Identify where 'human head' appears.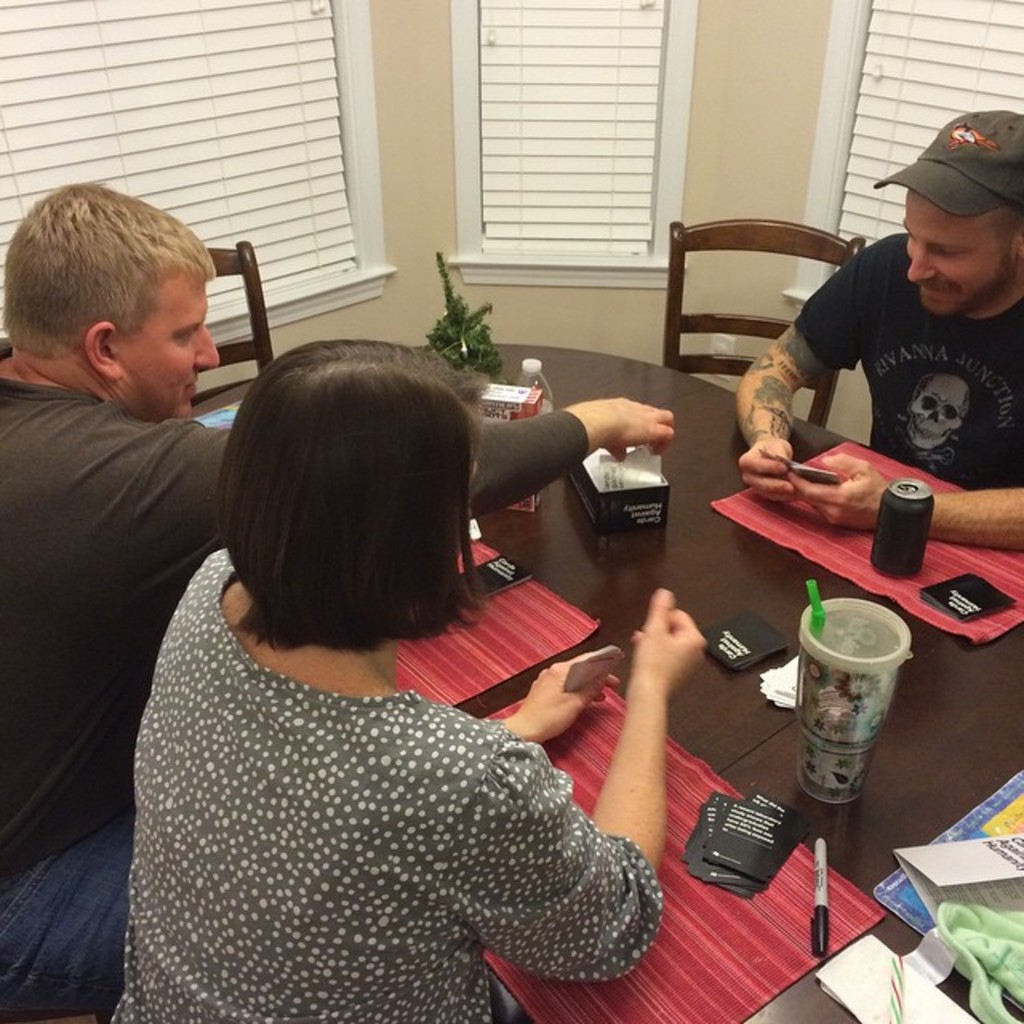
Appears at <box>218,338,472,605</box>.
